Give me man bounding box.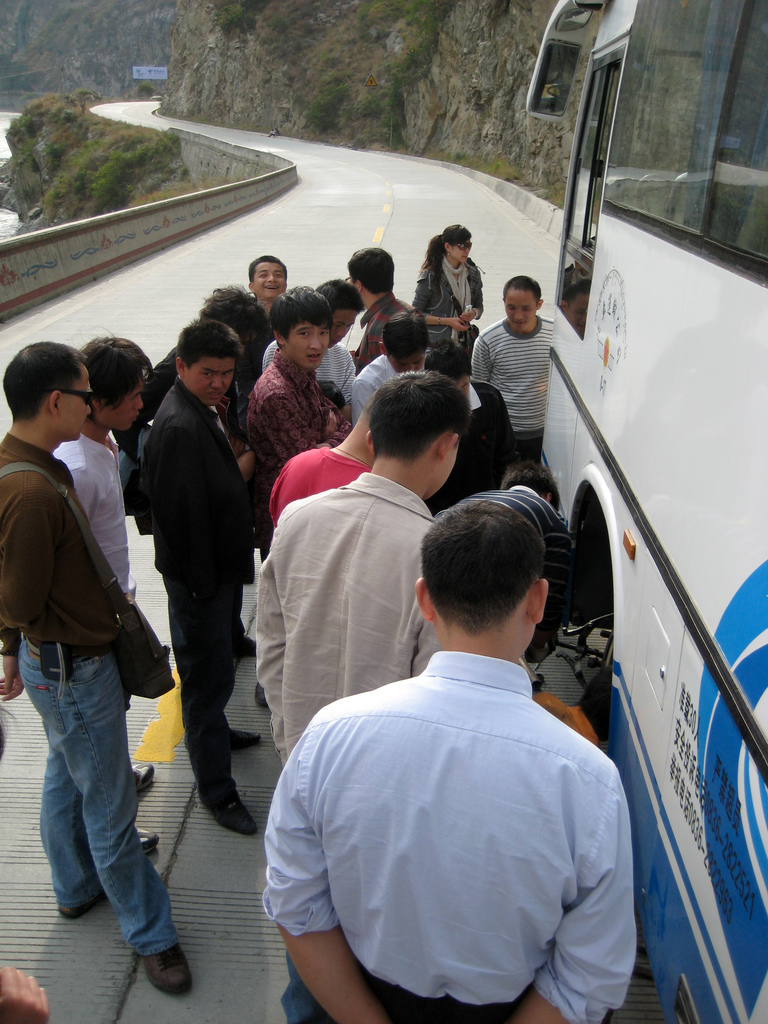
Rect(342, 232, 420, 364).
